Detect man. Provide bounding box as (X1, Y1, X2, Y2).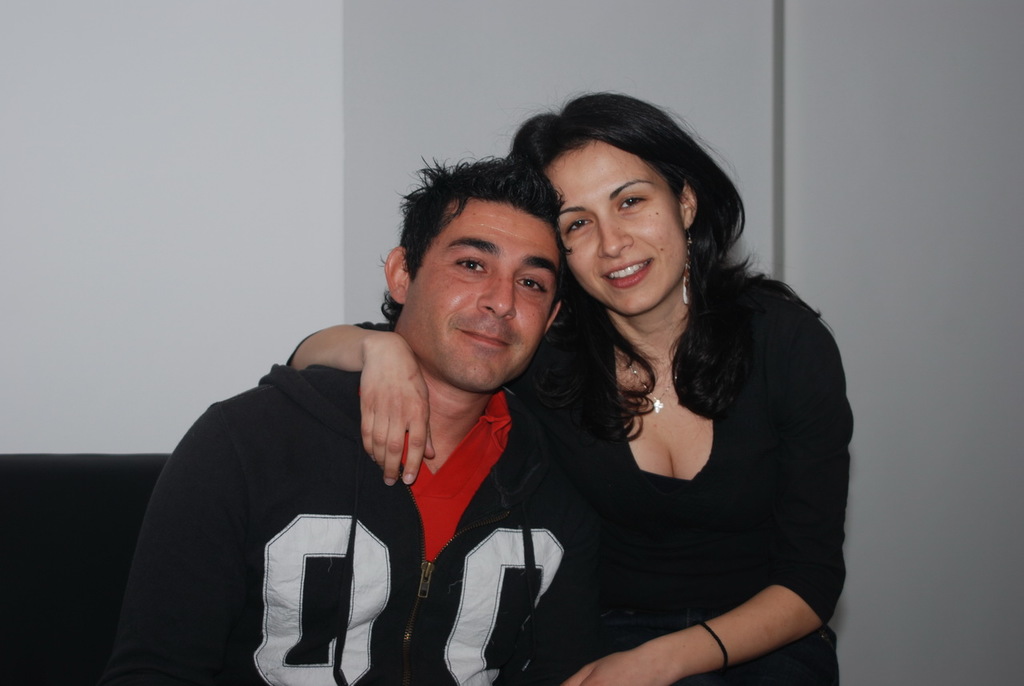
(111, 148, 618, 685).
